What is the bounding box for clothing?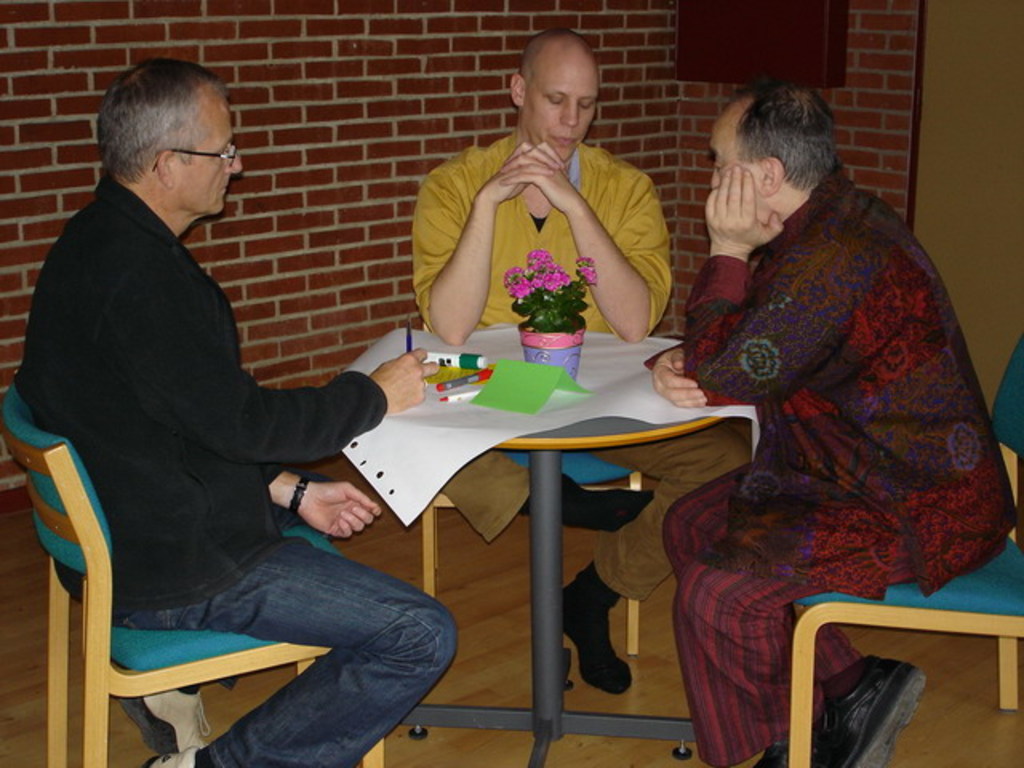
bbox=(11, 168, 462, 766).
